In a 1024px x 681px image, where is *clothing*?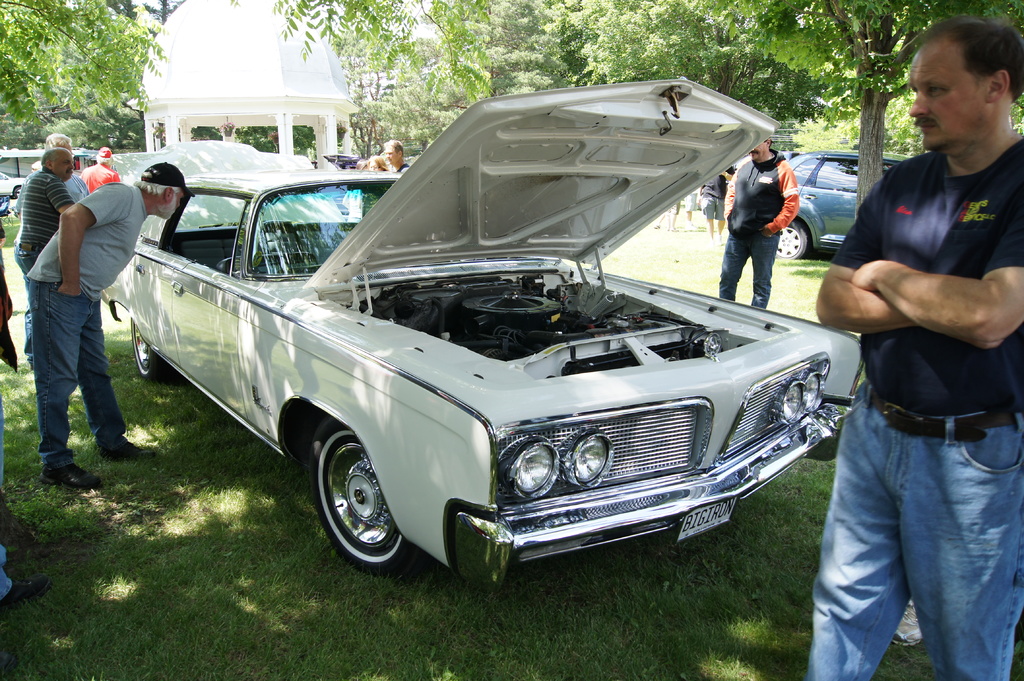
rect(724, 171, 734, 218).
